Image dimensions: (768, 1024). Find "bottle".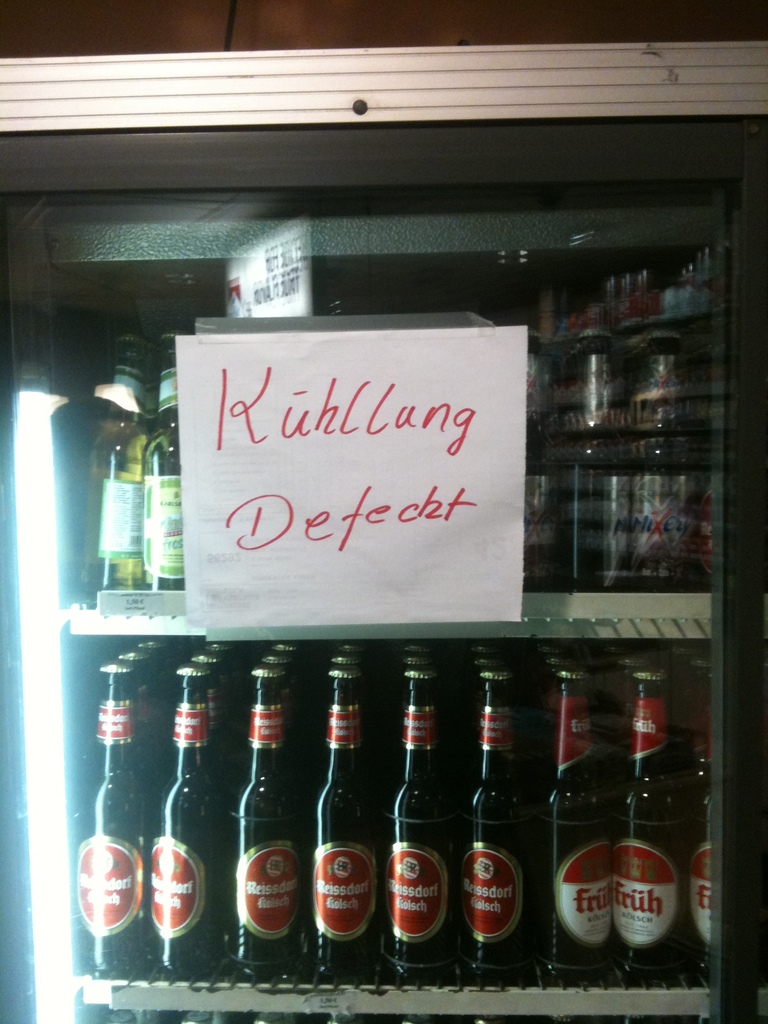
bbox(150, 669, 225, 984).
